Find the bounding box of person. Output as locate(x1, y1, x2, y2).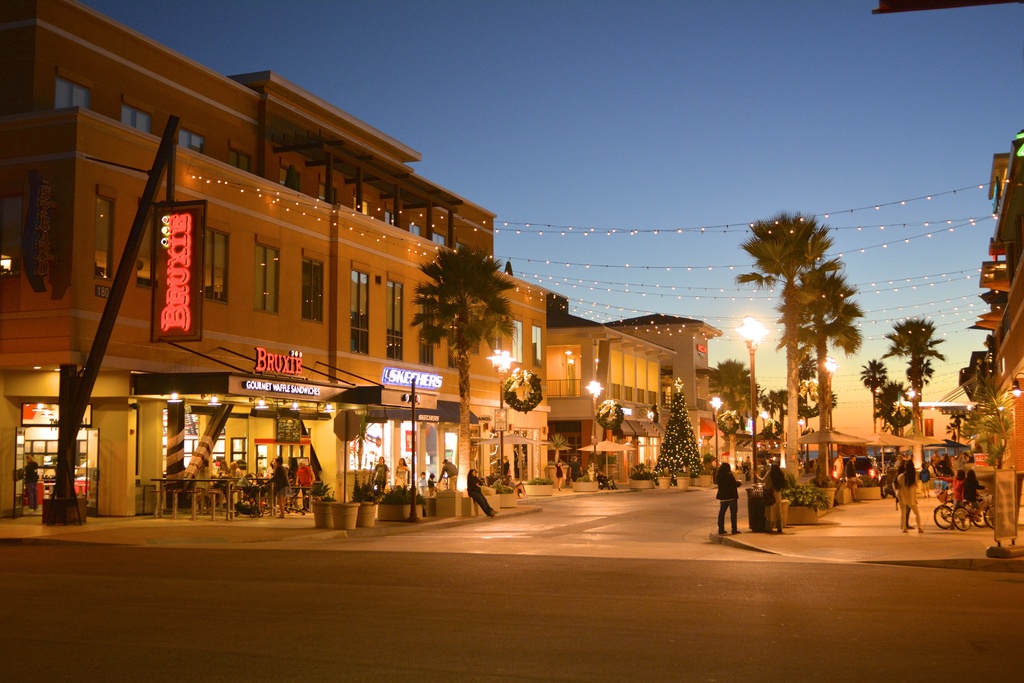
locate(749, 450, 783, 539).
